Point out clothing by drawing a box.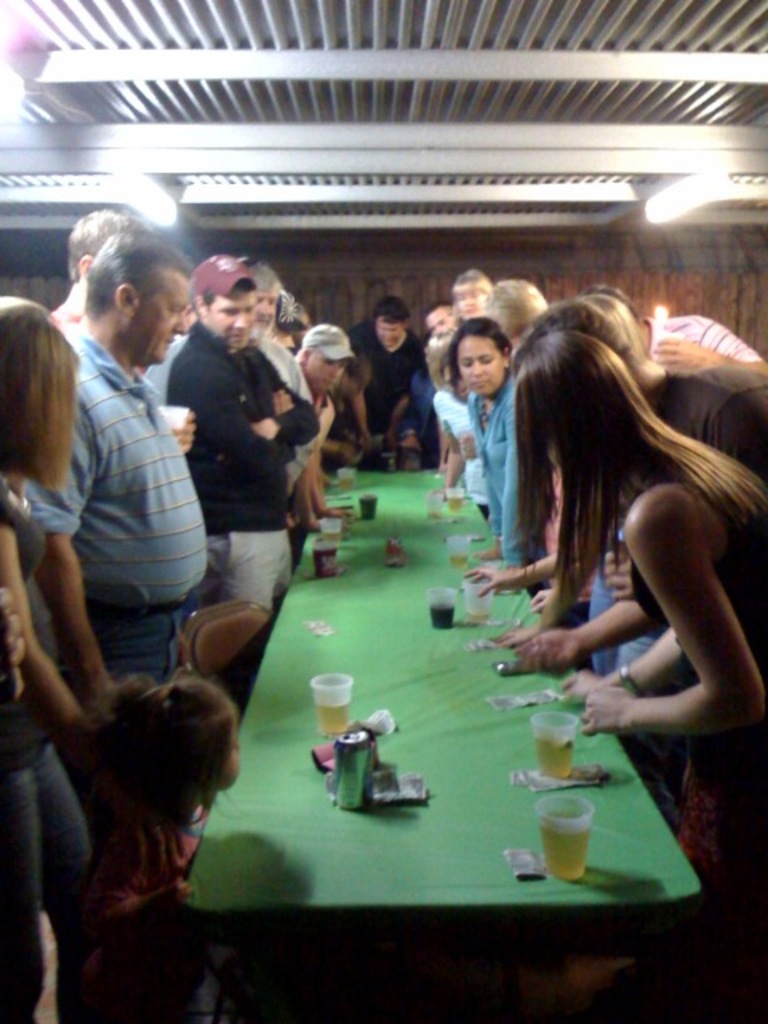
(437,398,475,458).
